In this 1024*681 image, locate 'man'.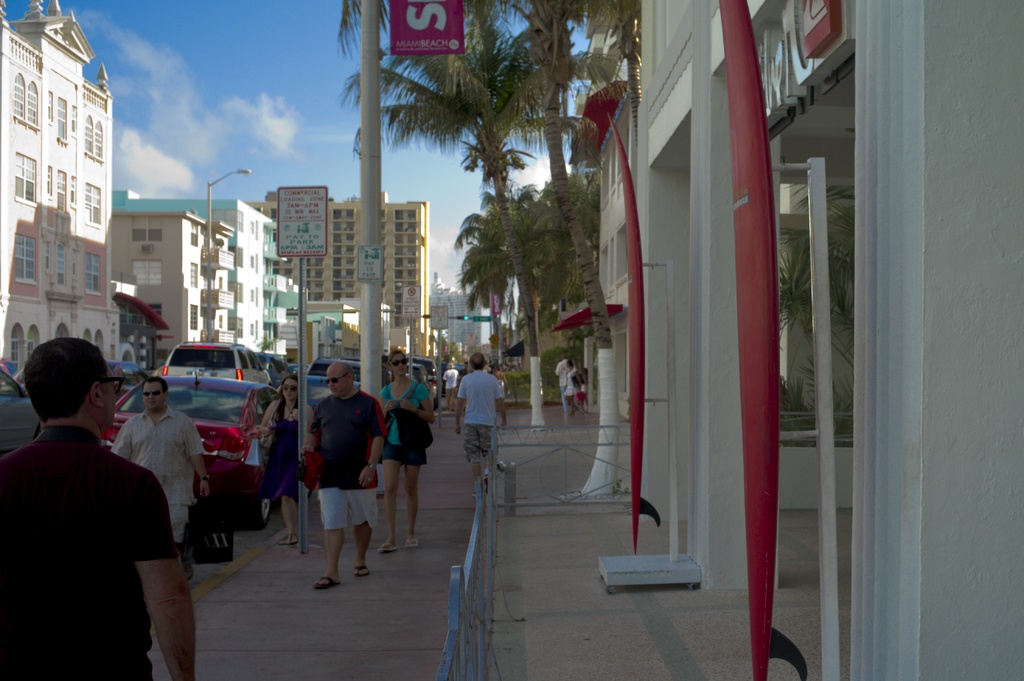
Bounding box: (450,348,509,505).
